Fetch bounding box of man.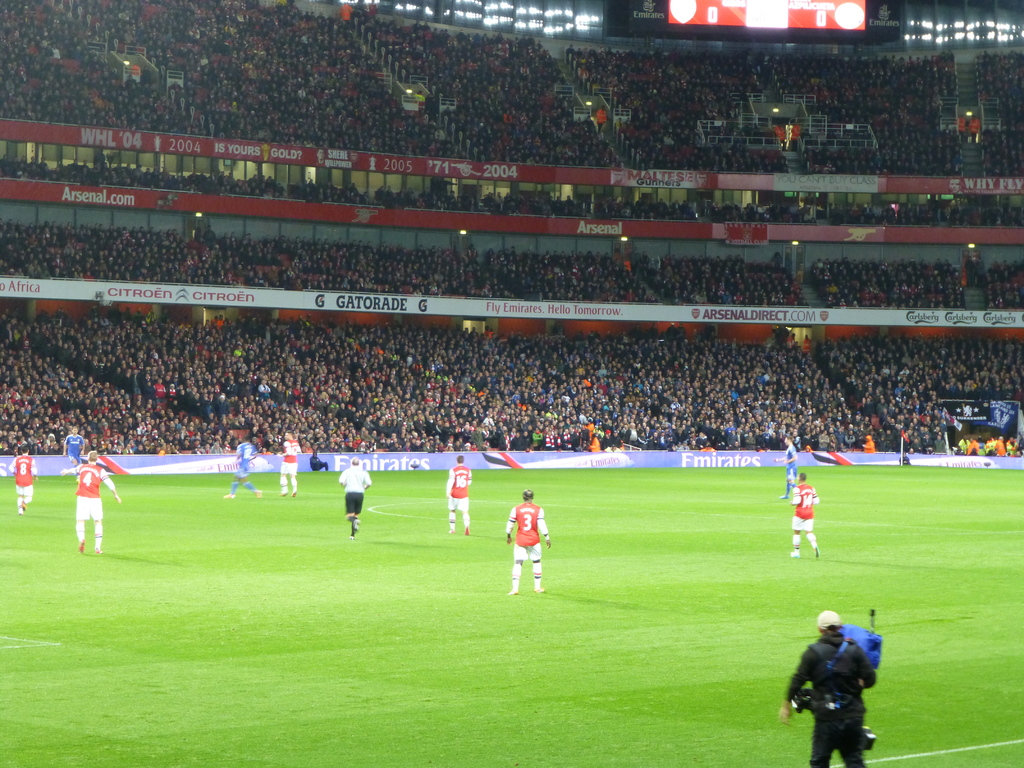
Bbox: crop(73, 448, 118, 551).
